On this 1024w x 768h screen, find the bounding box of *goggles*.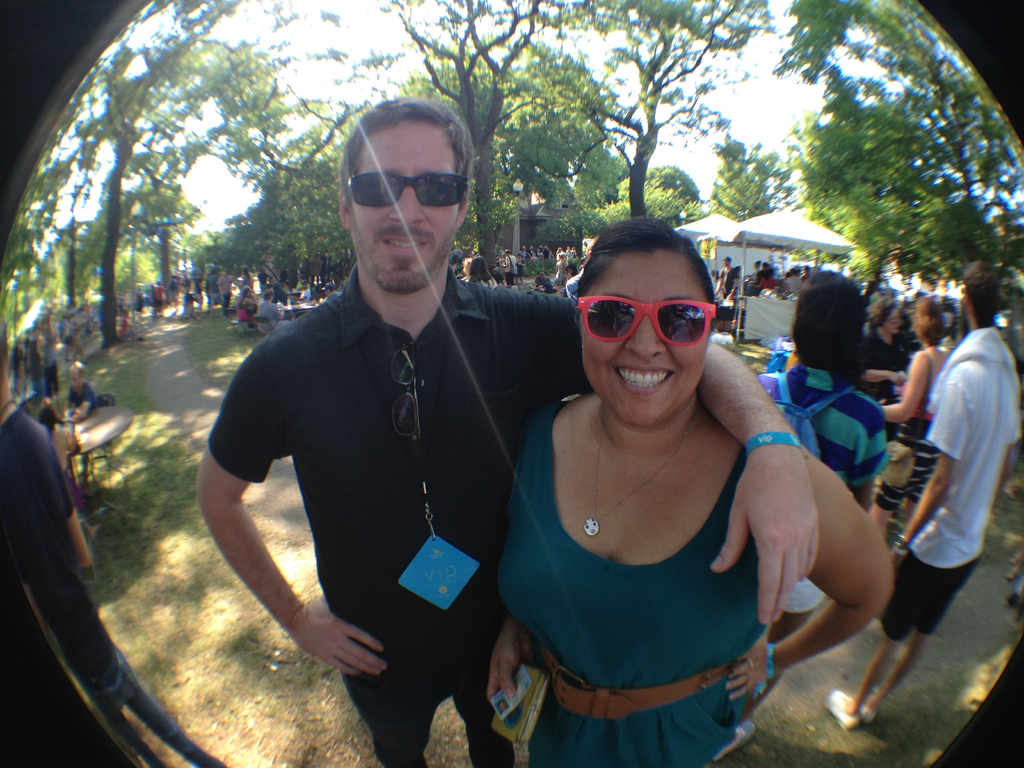
Bounding box: (569,297,734,356).
